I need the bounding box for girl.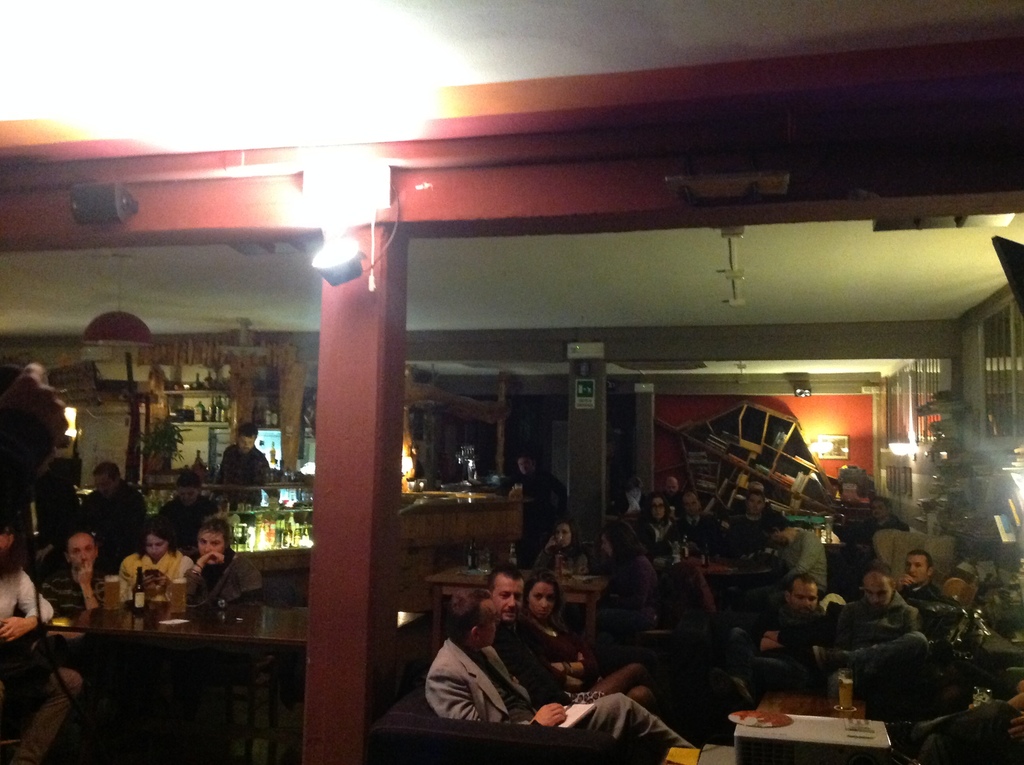
Here it is: locate(532, 519, 591, 580).
